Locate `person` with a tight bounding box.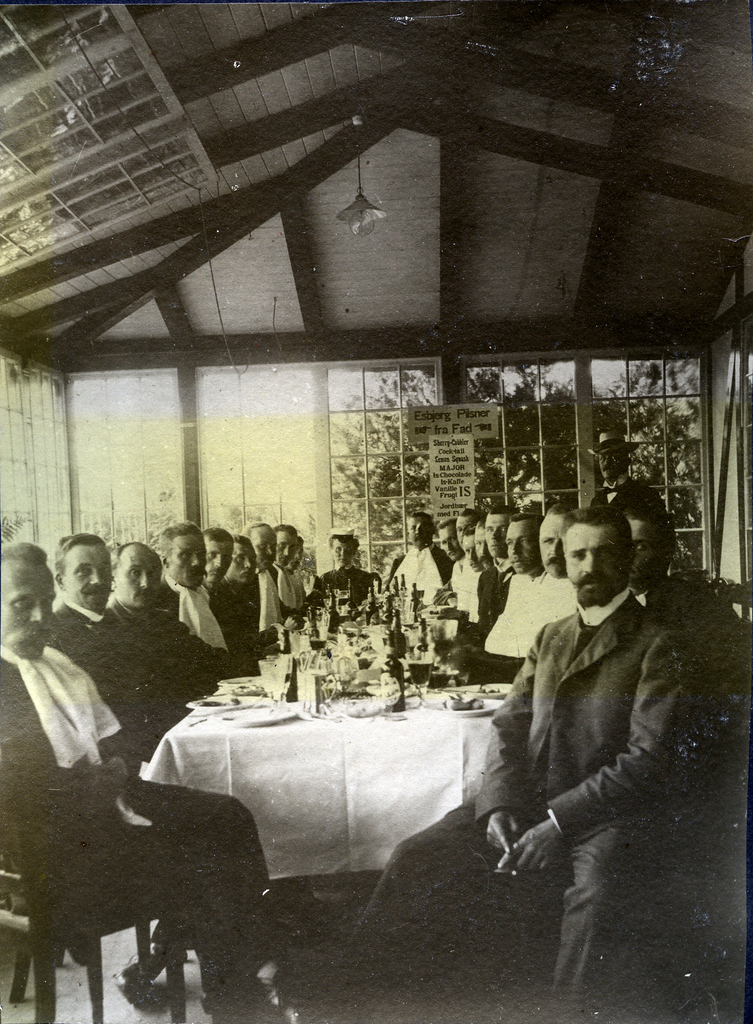
bbox=(628, 508, 752, 695).
